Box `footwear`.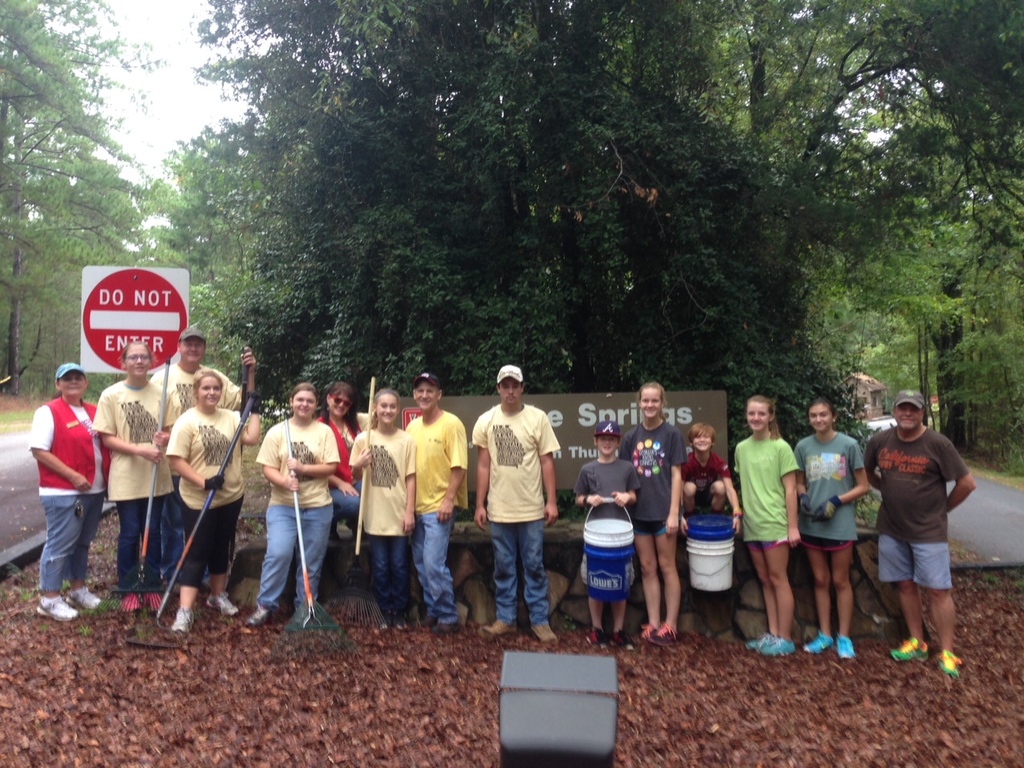
[804,630,836,652].
